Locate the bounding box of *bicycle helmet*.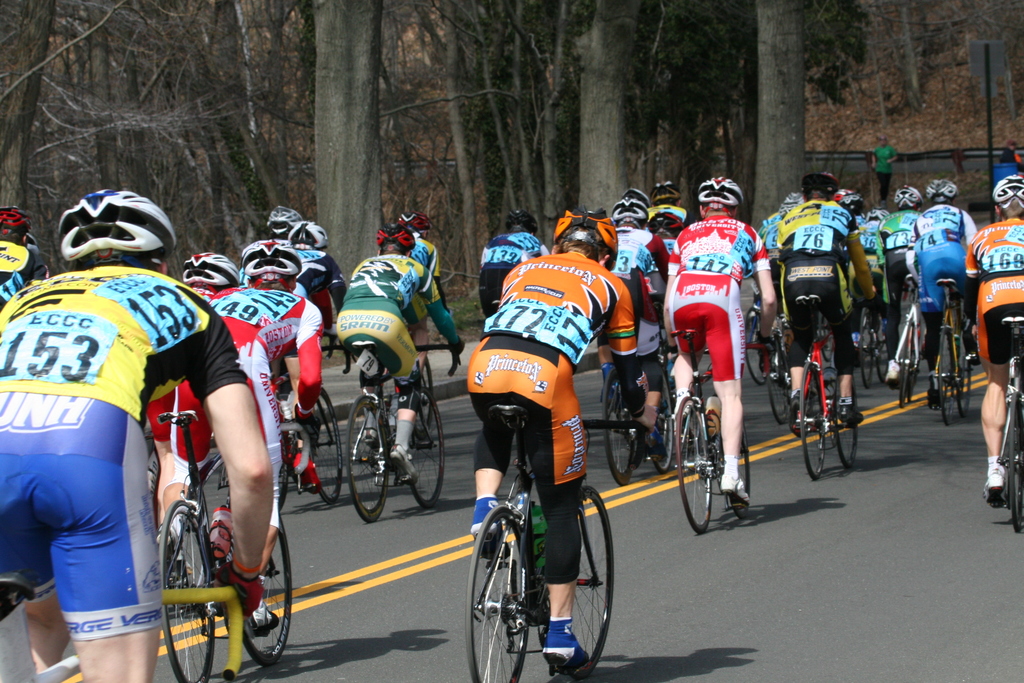
Bounding box: 834/184/861/215.
